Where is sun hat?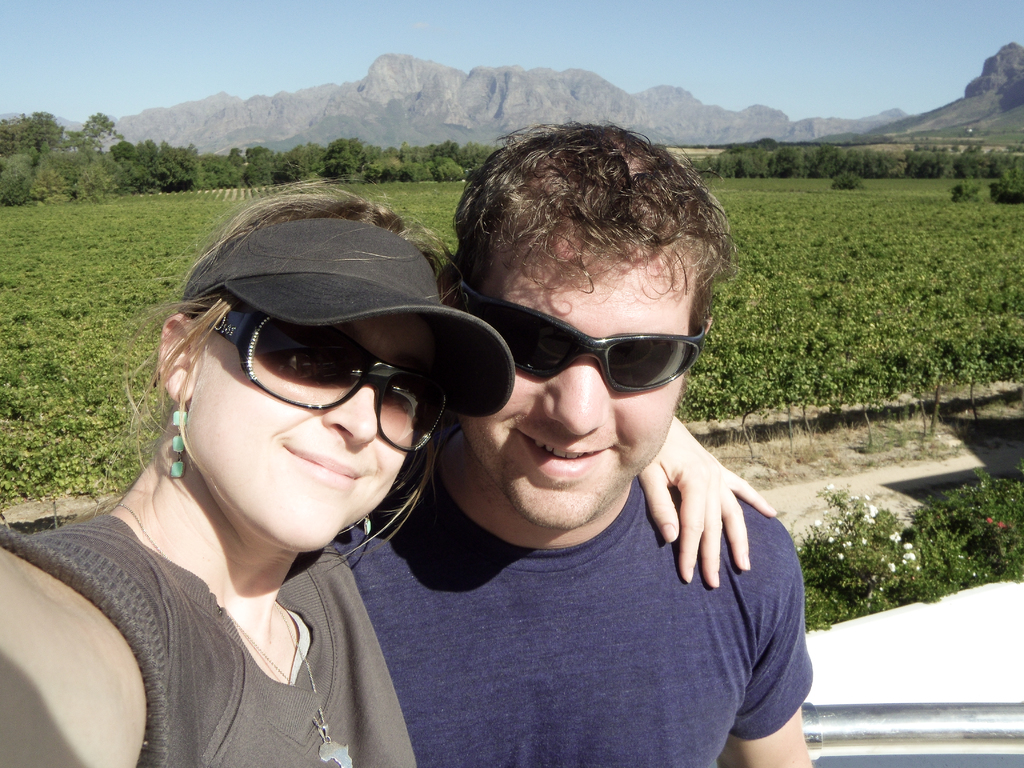
x1=174 y1=262 x2=525 y2=420.
